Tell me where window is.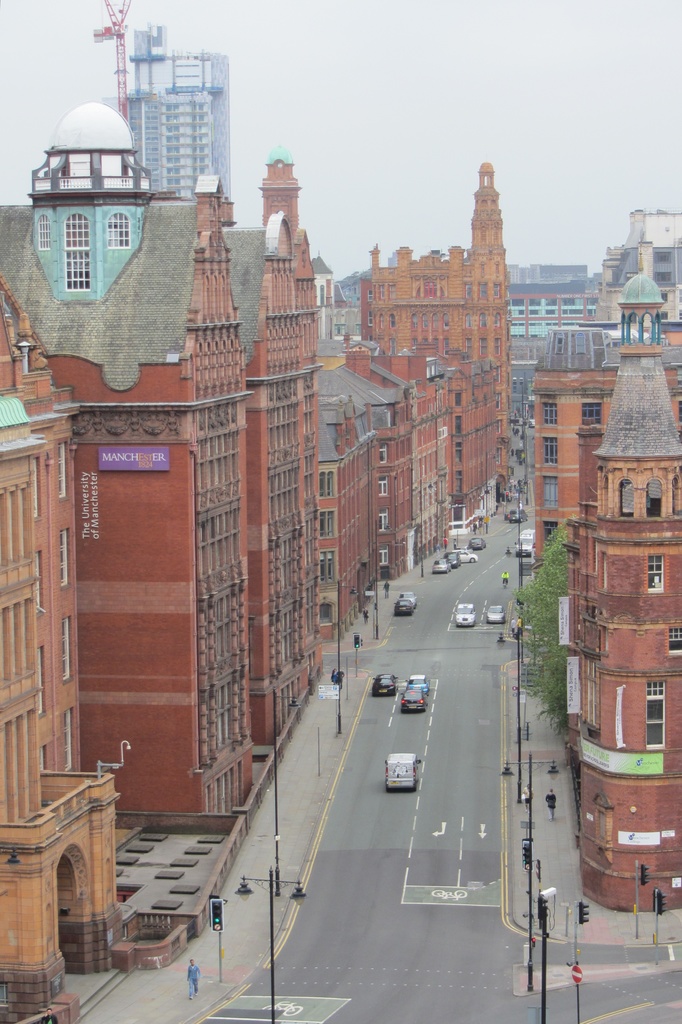
window is at locate(613, 484, 622, 524).
